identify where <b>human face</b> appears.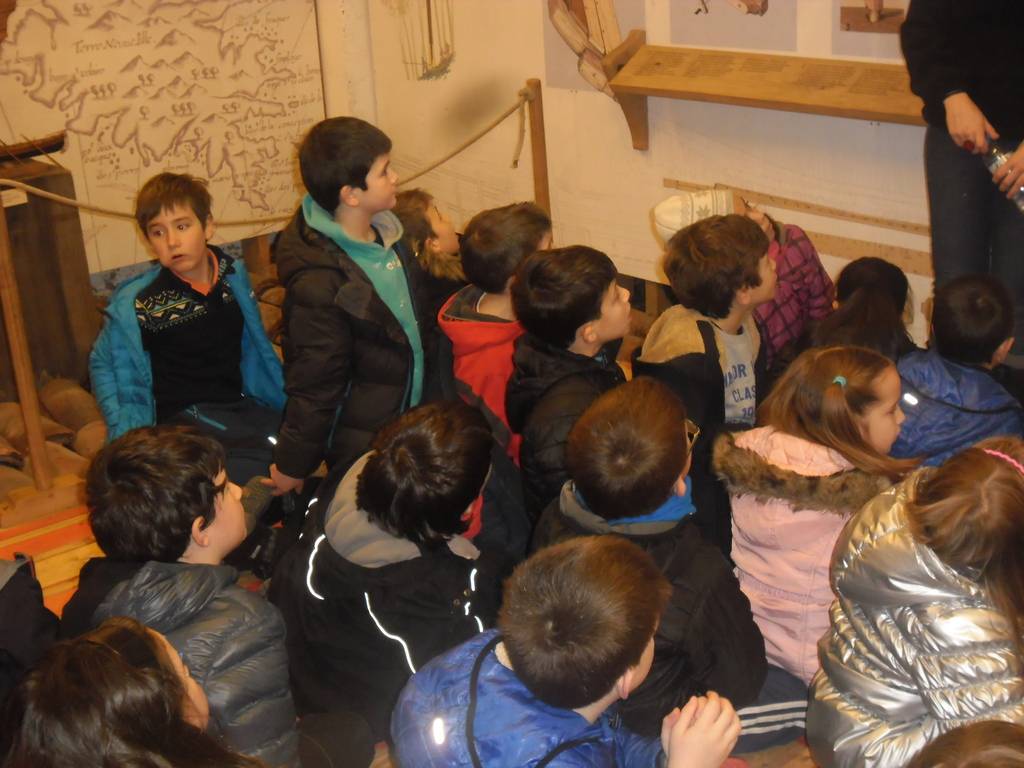
Appears at 867/373/907/451.
